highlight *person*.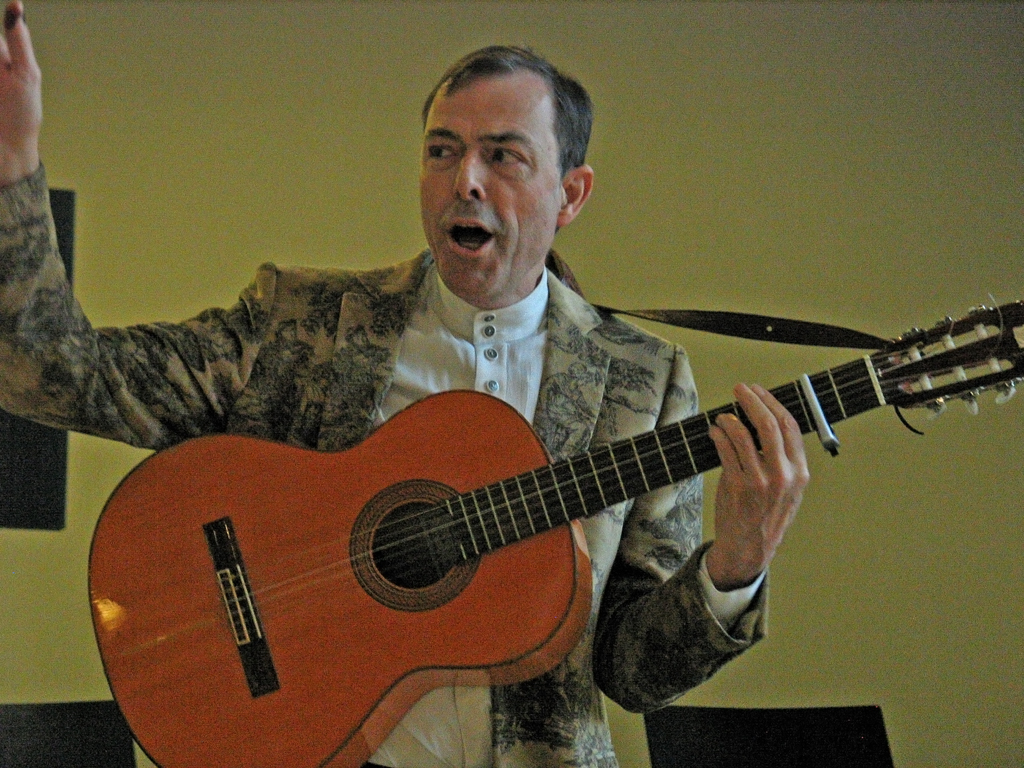
Highlighted region: bbox(0, 0, 818, 767).
